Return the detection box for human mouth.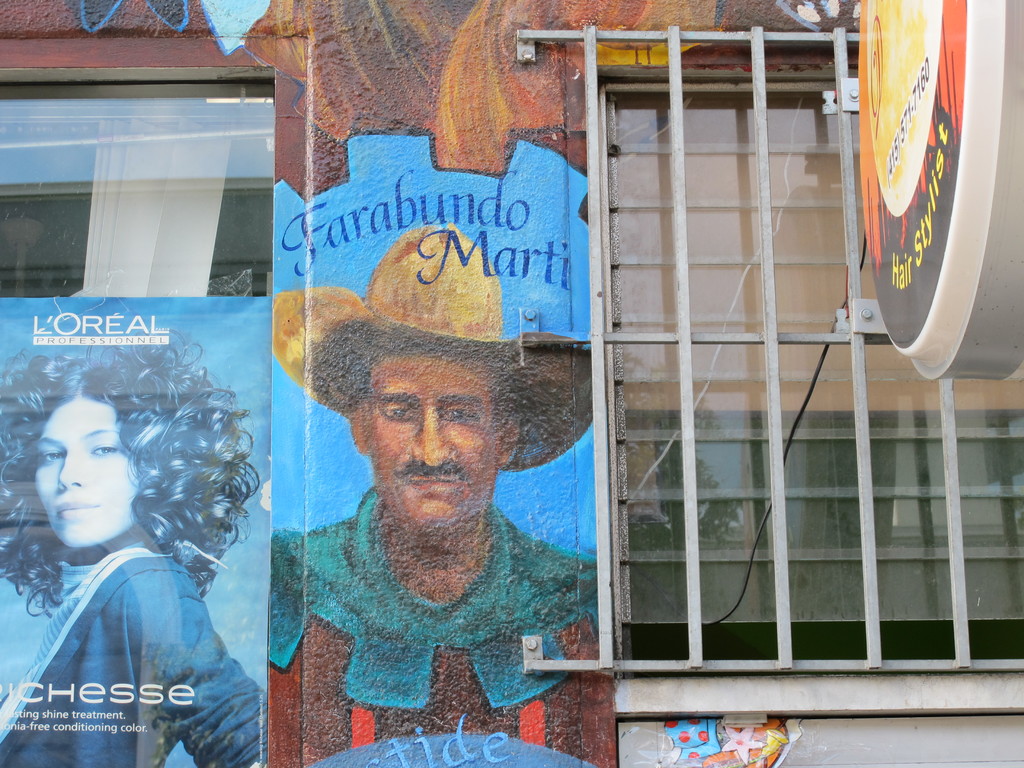
pyautogui.locateOnScreen(407, 475, 468, 493).
